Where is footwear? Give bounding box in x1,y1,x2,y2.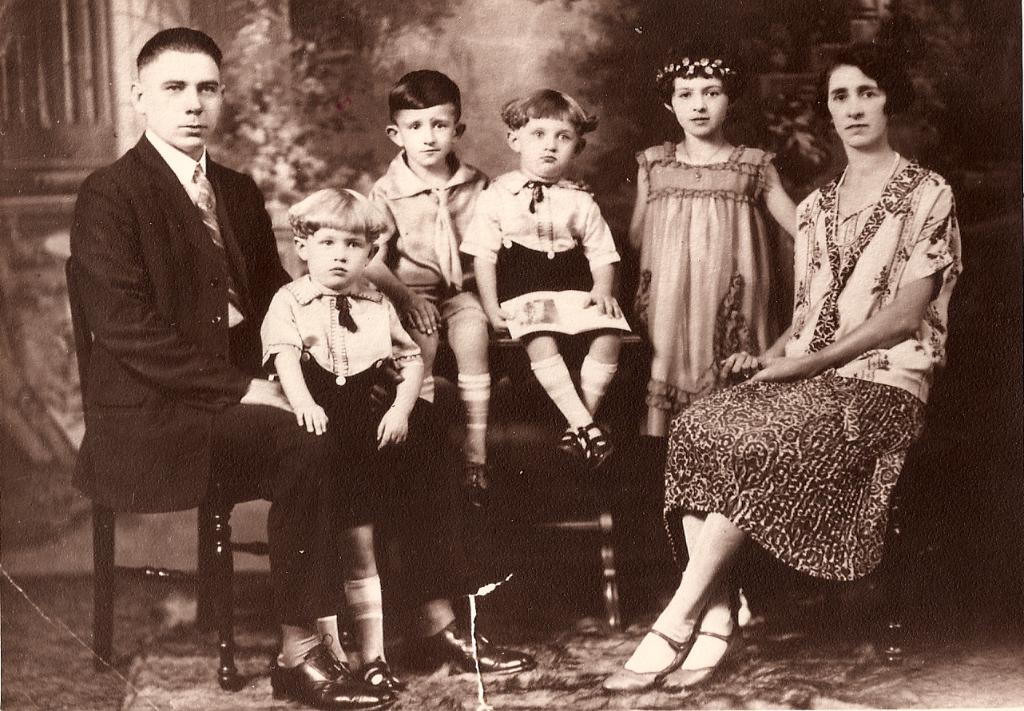
633,560,744,696.
